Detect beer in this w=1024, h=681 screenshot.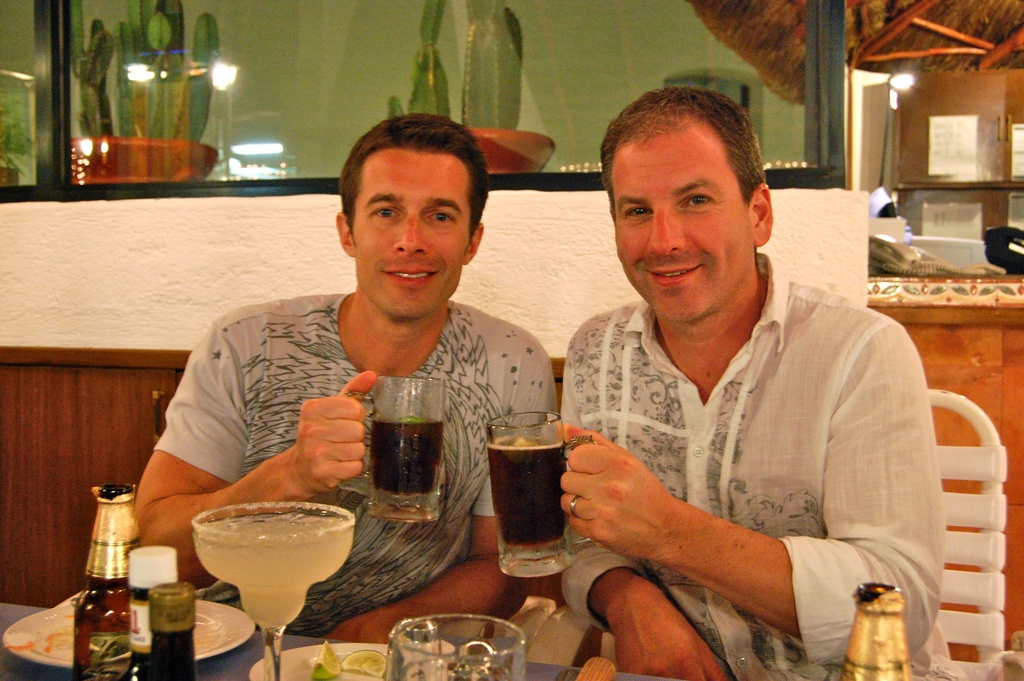
Detection: select_region(494, 416, 572, 537).
